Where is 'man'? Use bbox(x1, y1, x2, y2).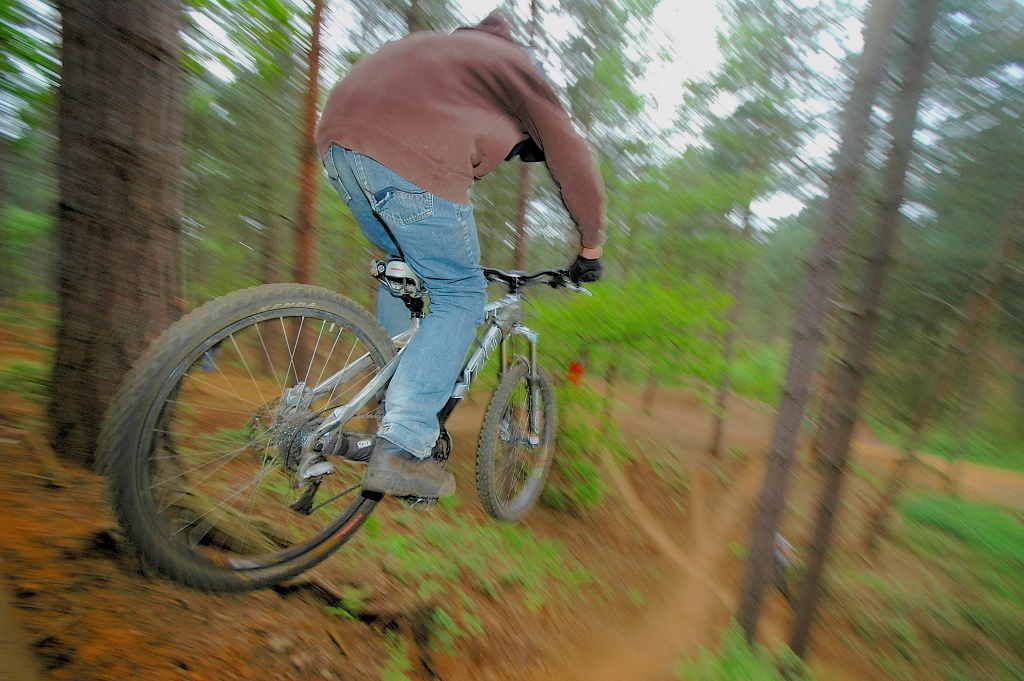
bbox(278, 39, 607, 526).
